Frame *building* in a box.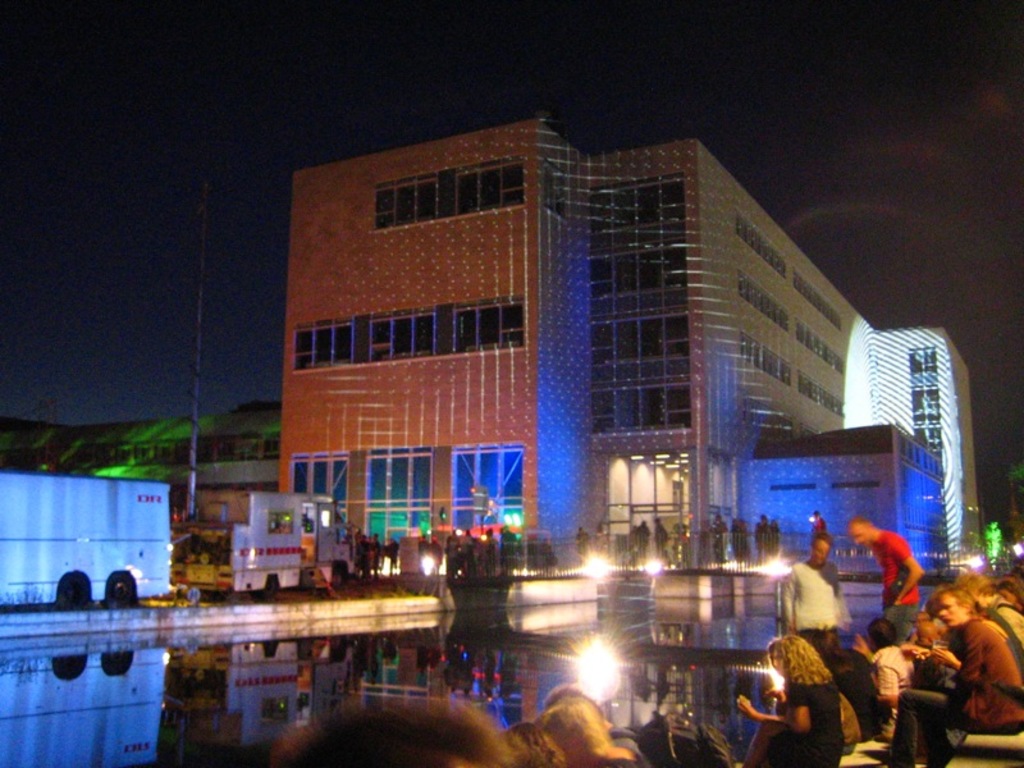
[0, 399, 274, 563].
